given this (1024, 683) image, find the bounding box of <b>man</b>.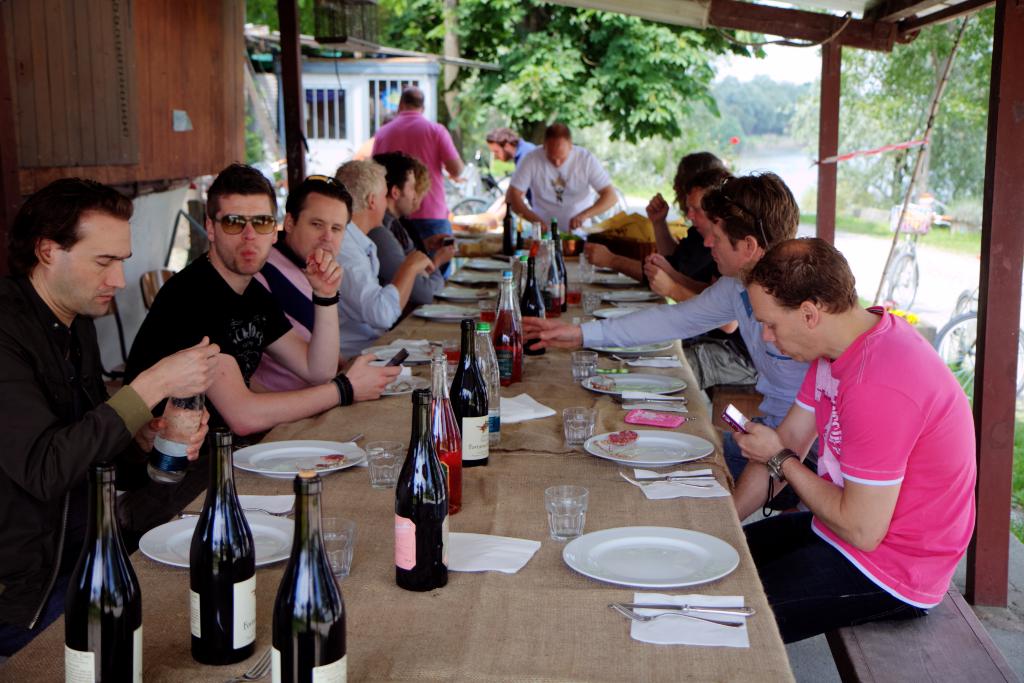
bbox(336, 159, 438, 366).
